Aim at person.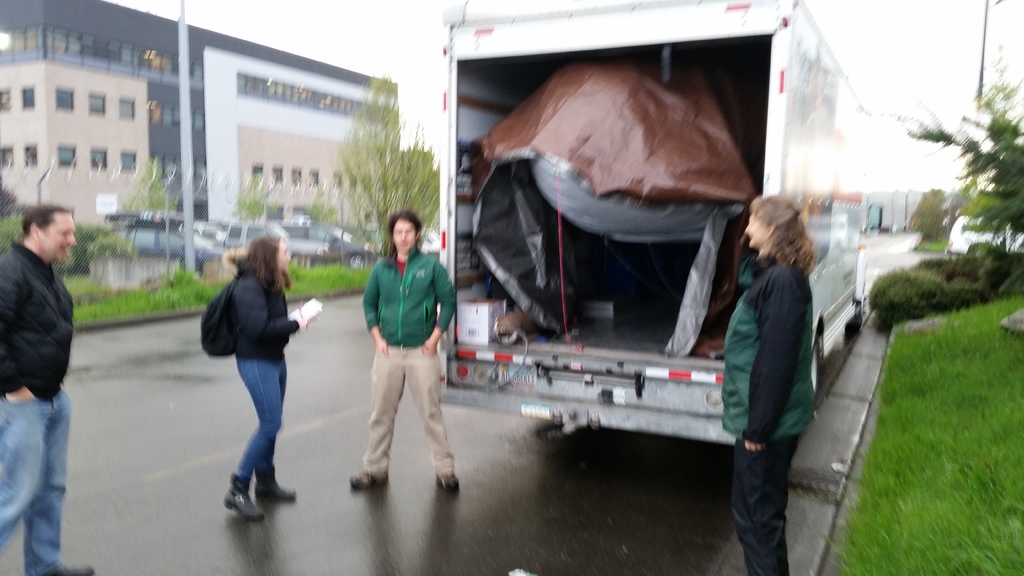
Aimed at detection(349, 209, 460, 490).
